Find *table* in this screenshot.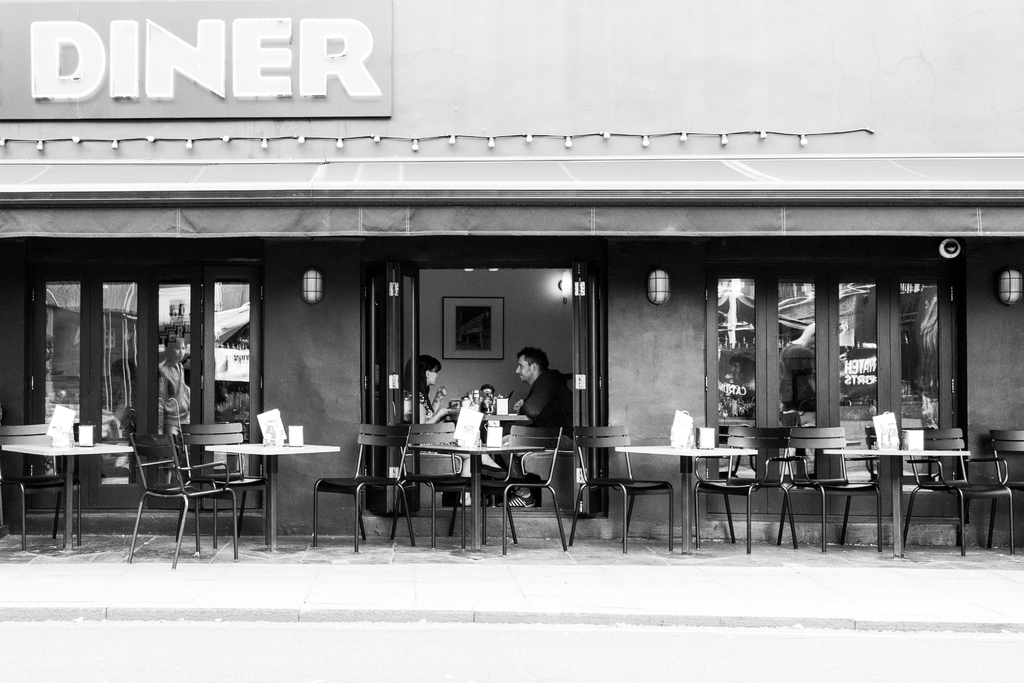
The bounding box for *table* is select_region(616, 443, 760, 556).
